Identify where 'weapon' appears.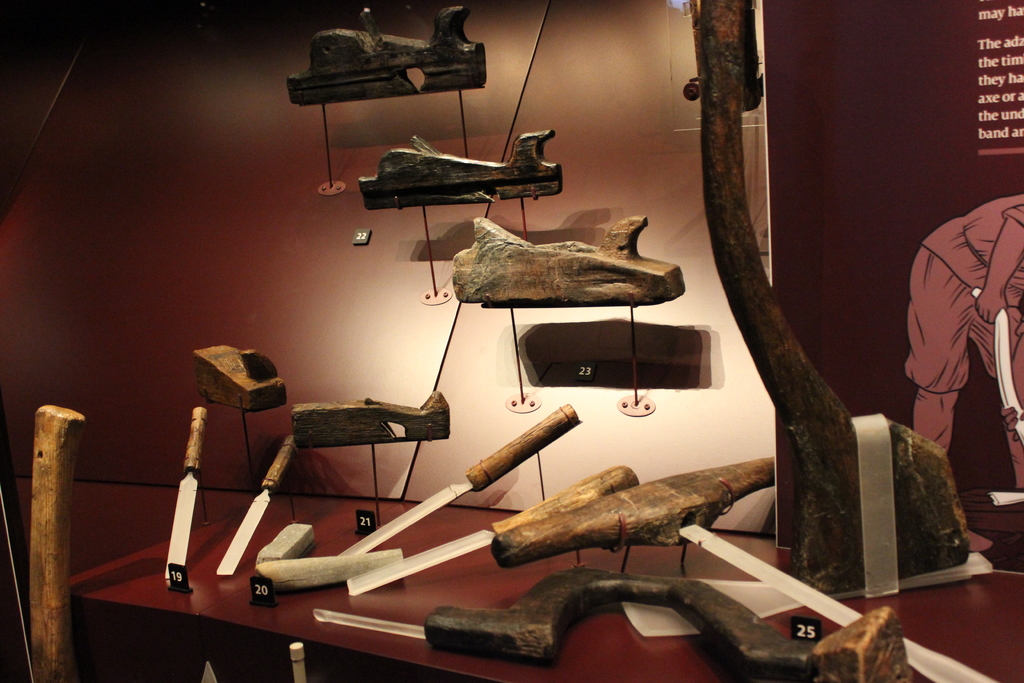
Appears at <bbox>214, 428, 300, 582</bbox>.
